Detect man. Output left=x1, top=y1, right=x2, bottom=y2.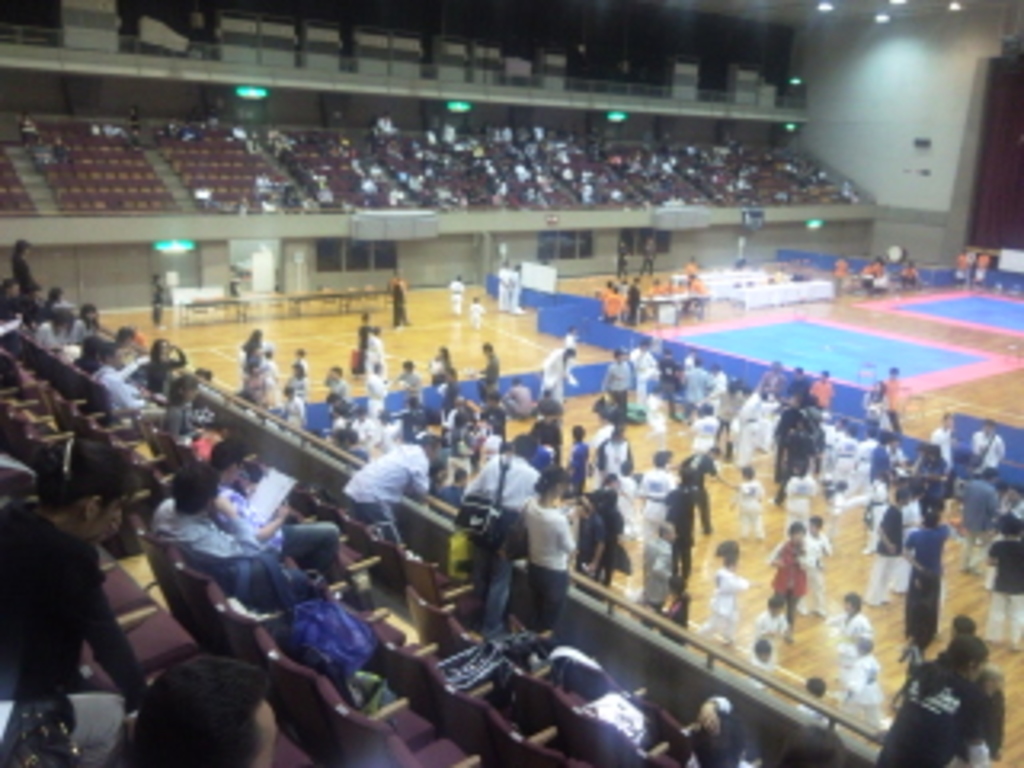
left=966, top=419, right=1008, bottom=477.
